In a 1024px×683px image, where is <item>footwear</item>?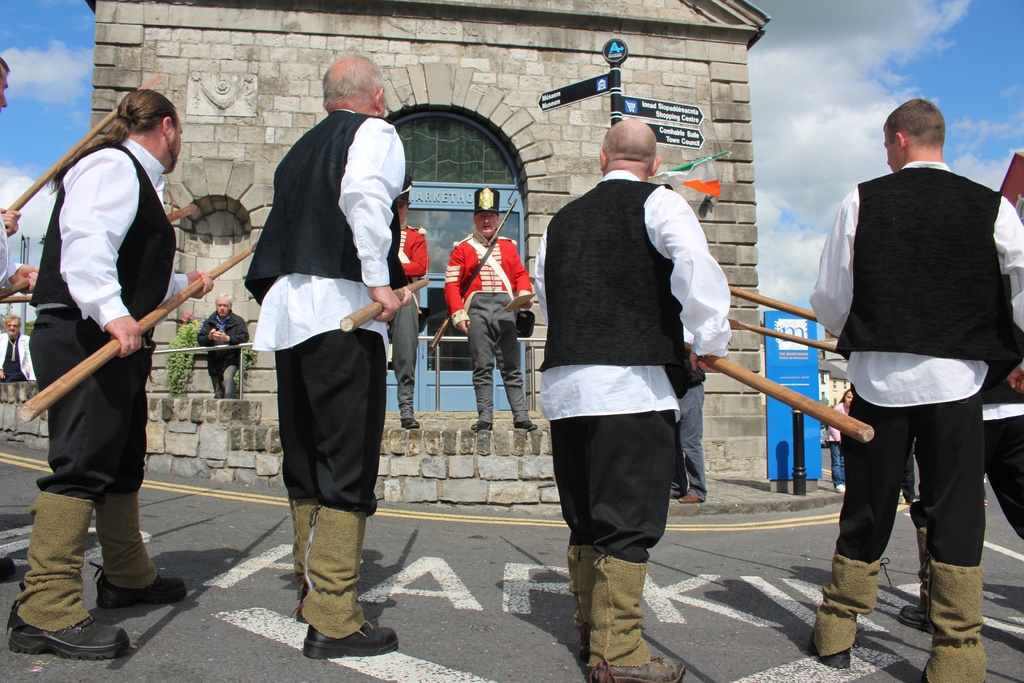
(92, 565, 189, 608).
